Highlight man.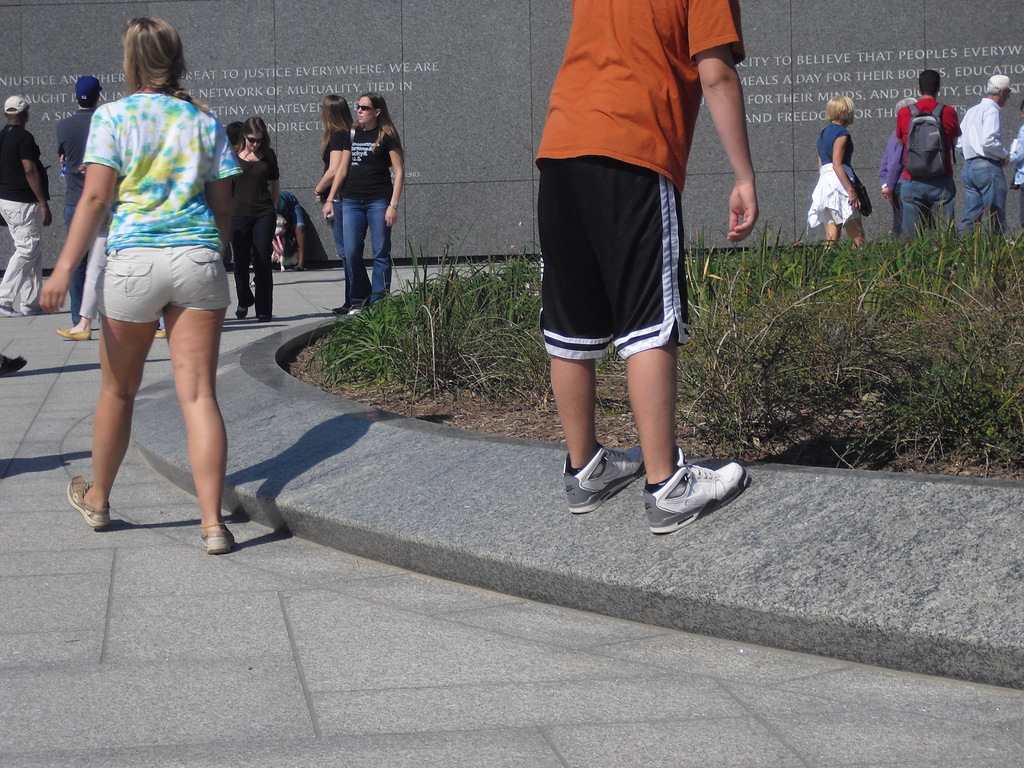
Highlighted region: locate(509, 0, 739, 525).
